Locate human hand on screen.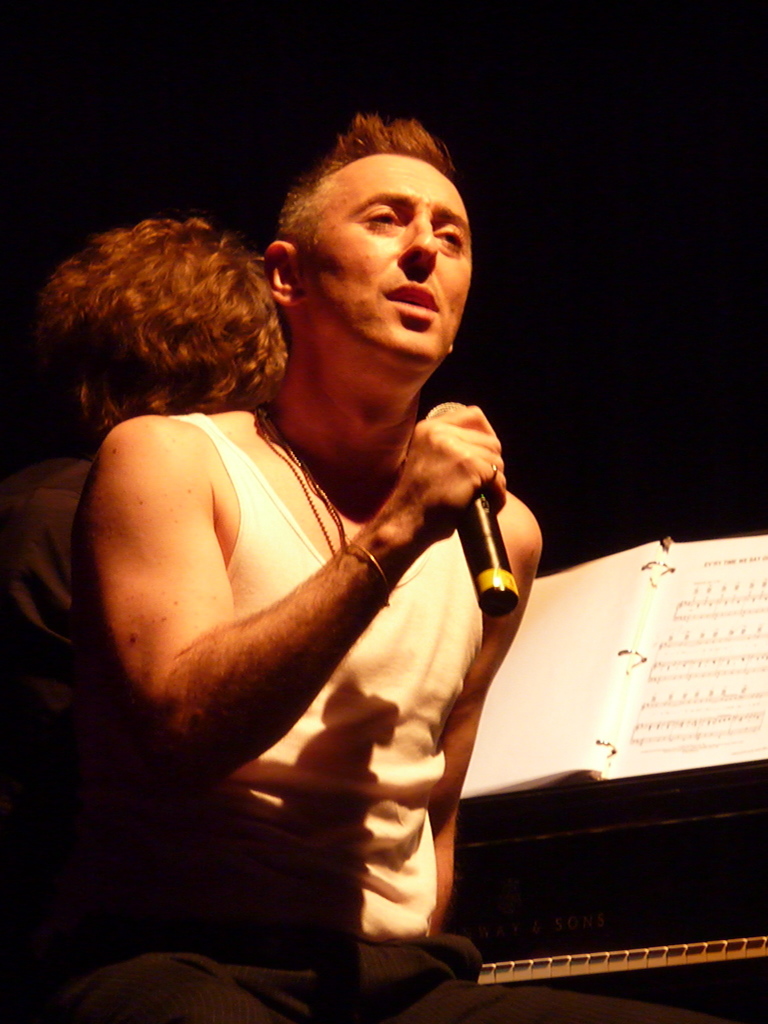
On screen at select_region(366, 404, 525, 578).
